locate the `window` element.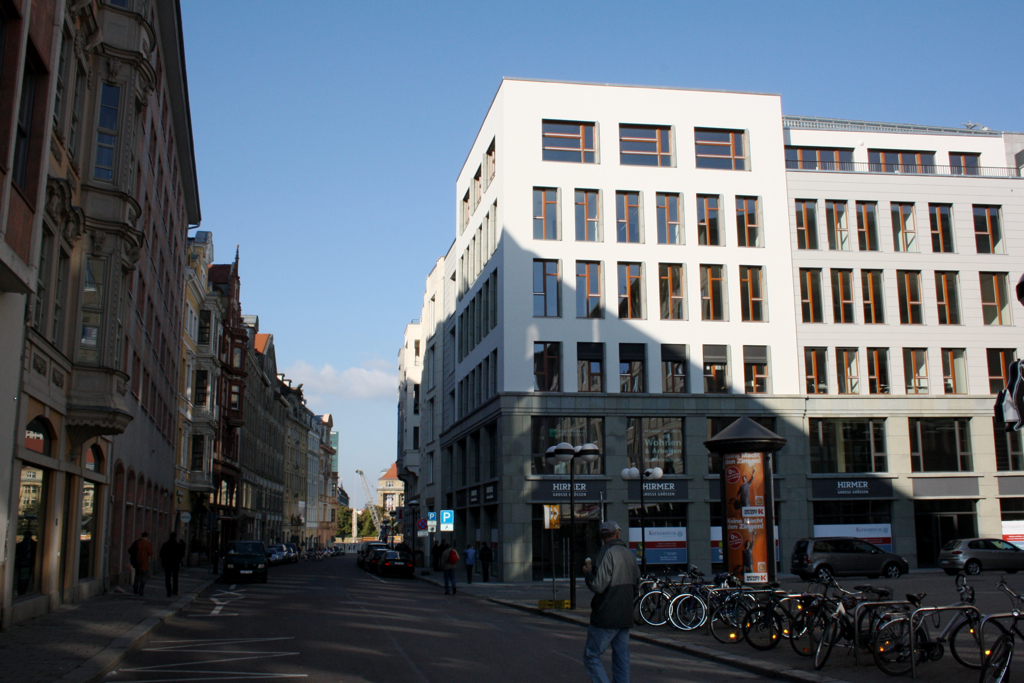
Element bbox: Rect(744, 263, 769, 319).
